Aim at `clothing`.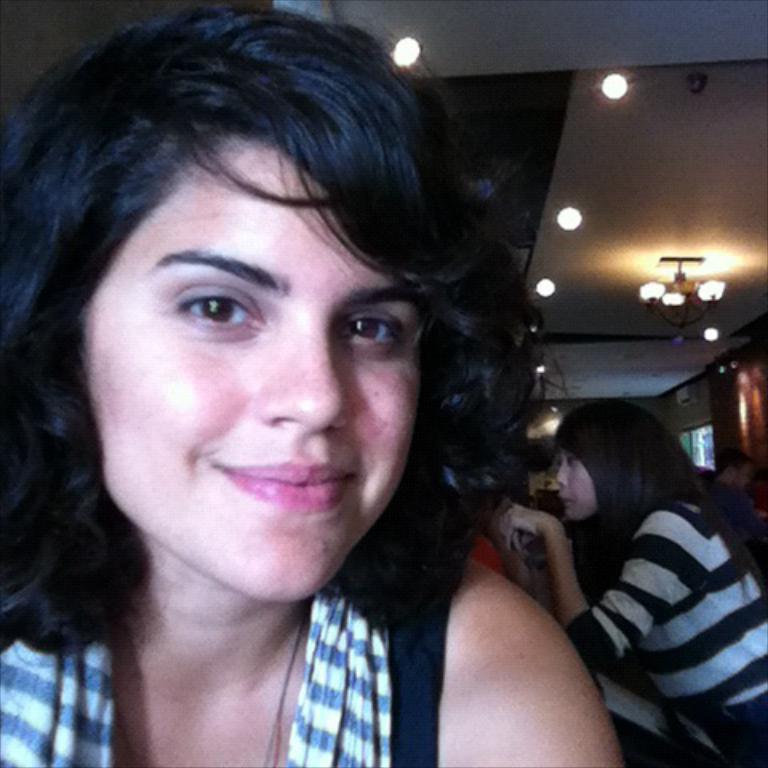
Aimed at <box>579,485,766,766</box>.
